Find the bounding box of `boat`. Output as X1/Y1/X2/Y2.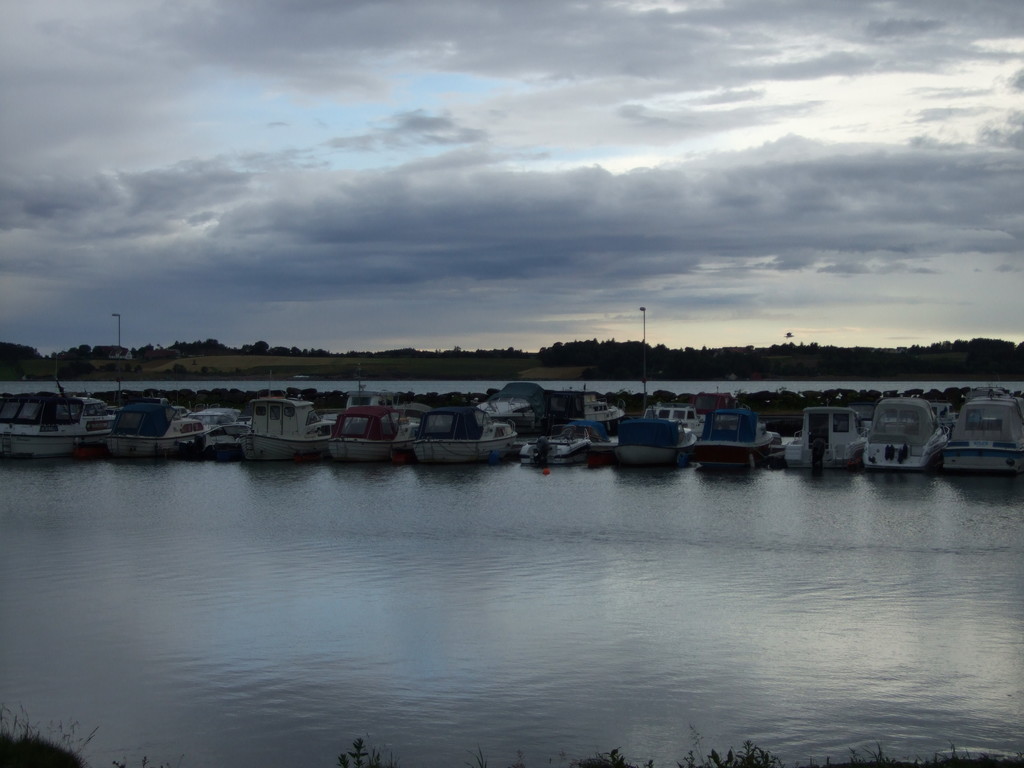
602/401/711/465.
